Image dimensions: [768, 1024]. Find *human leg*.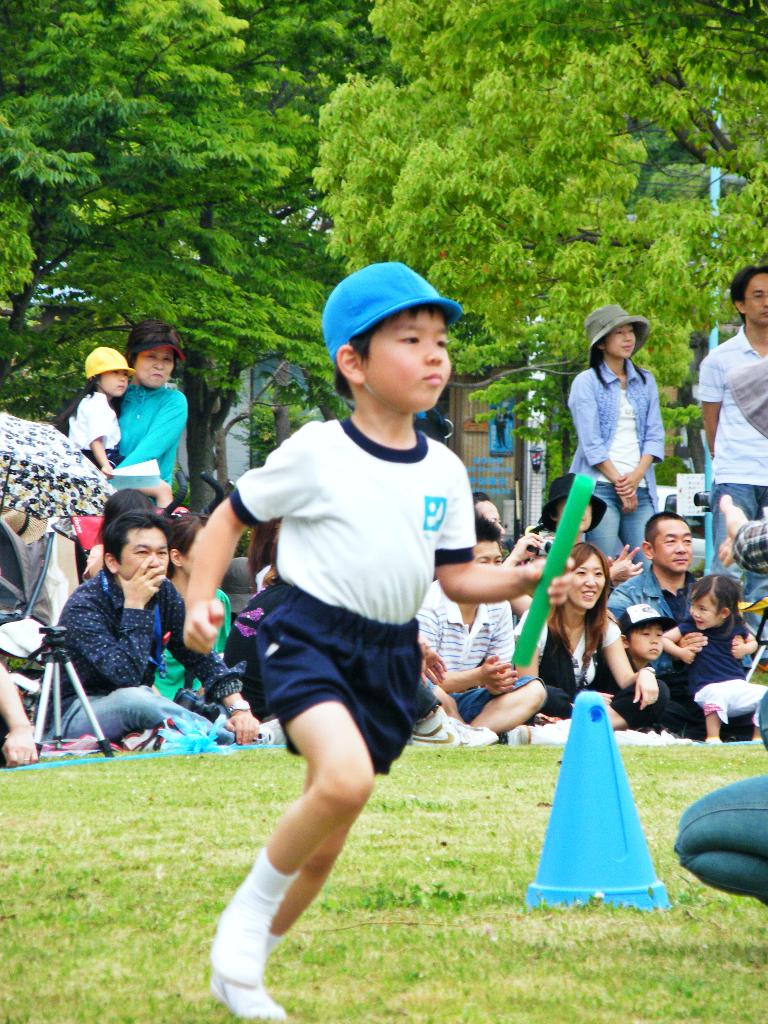
(205,588,373,987).
